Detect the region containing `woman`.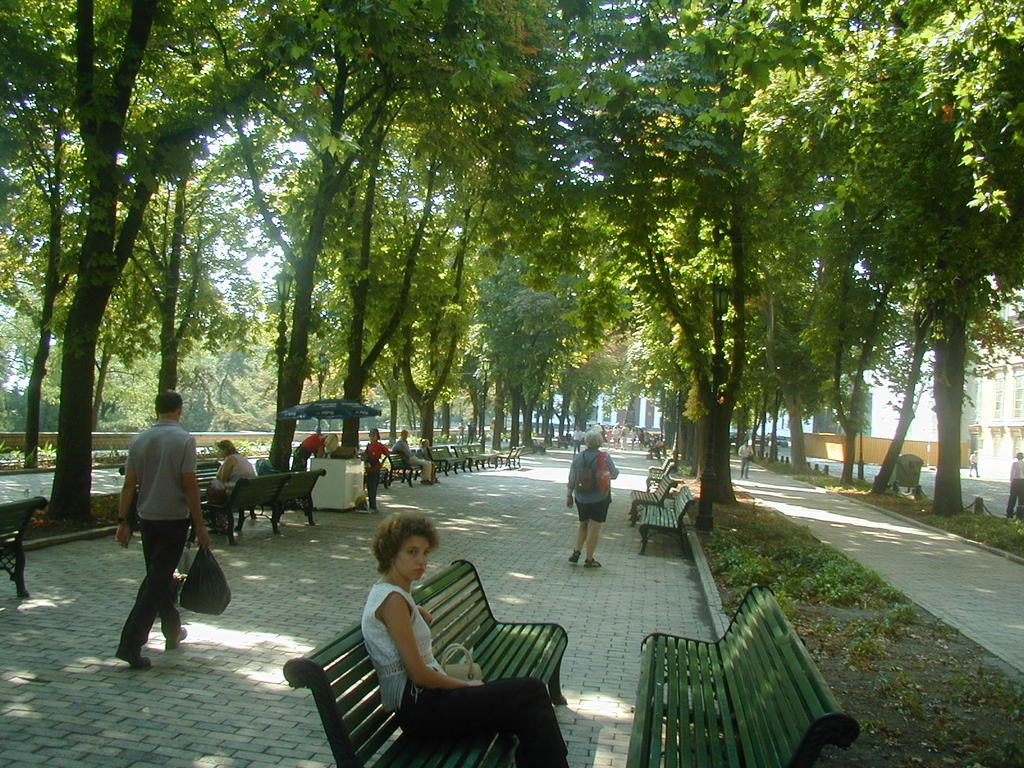
[left=323, top=435, right=360, bottom=458].
